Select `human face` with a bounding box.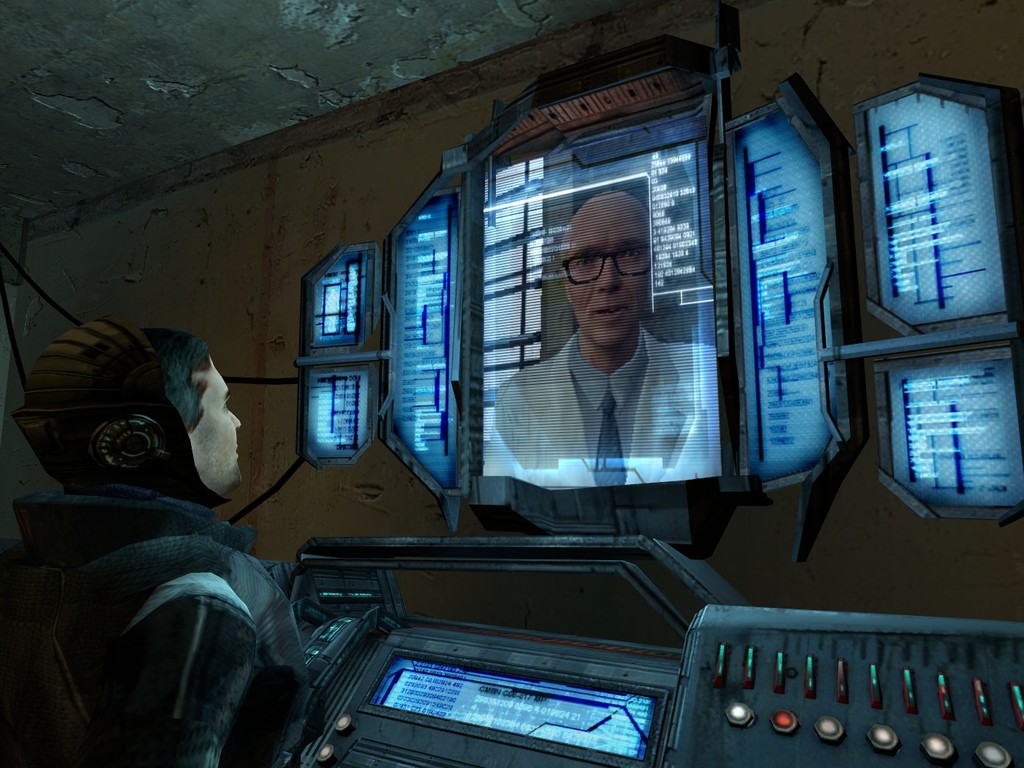
[x1=562, y1=203, x2=652, y2=347].
